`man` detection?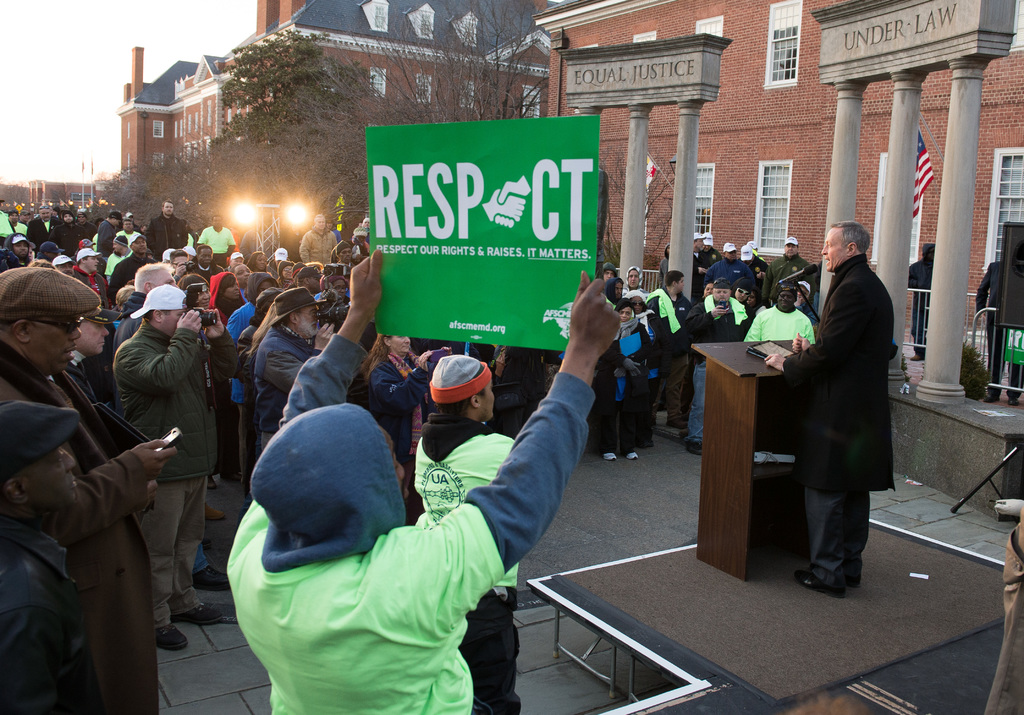
0 399 101 712
